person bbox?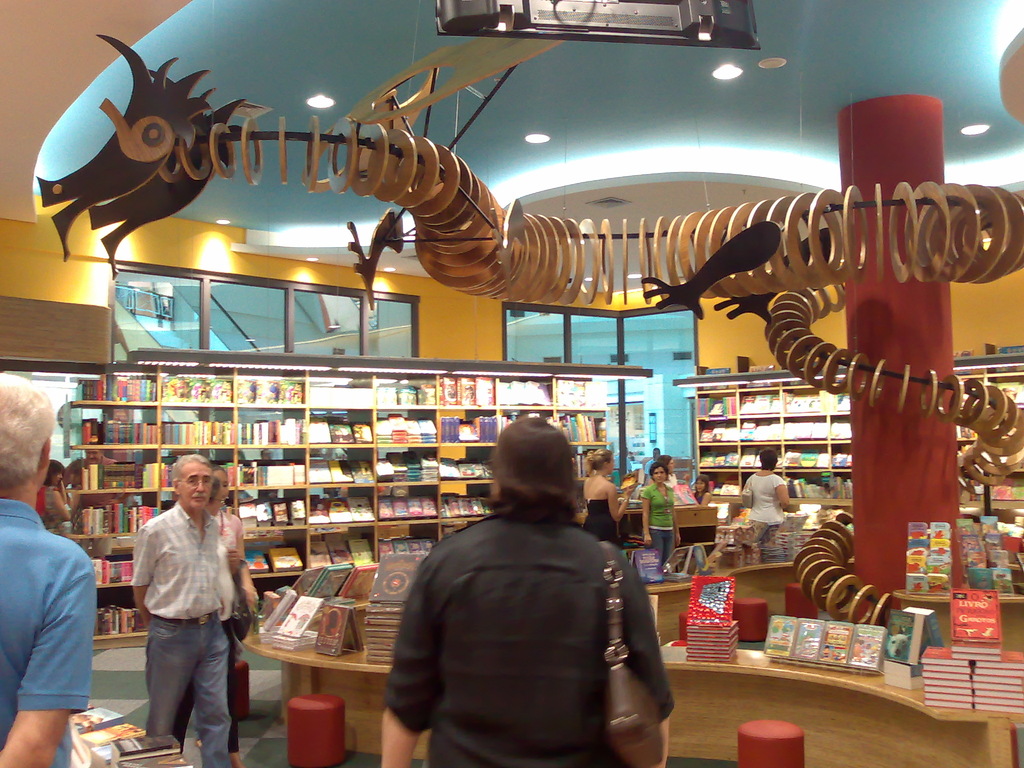
l=641, t=447, r=664, b=483
